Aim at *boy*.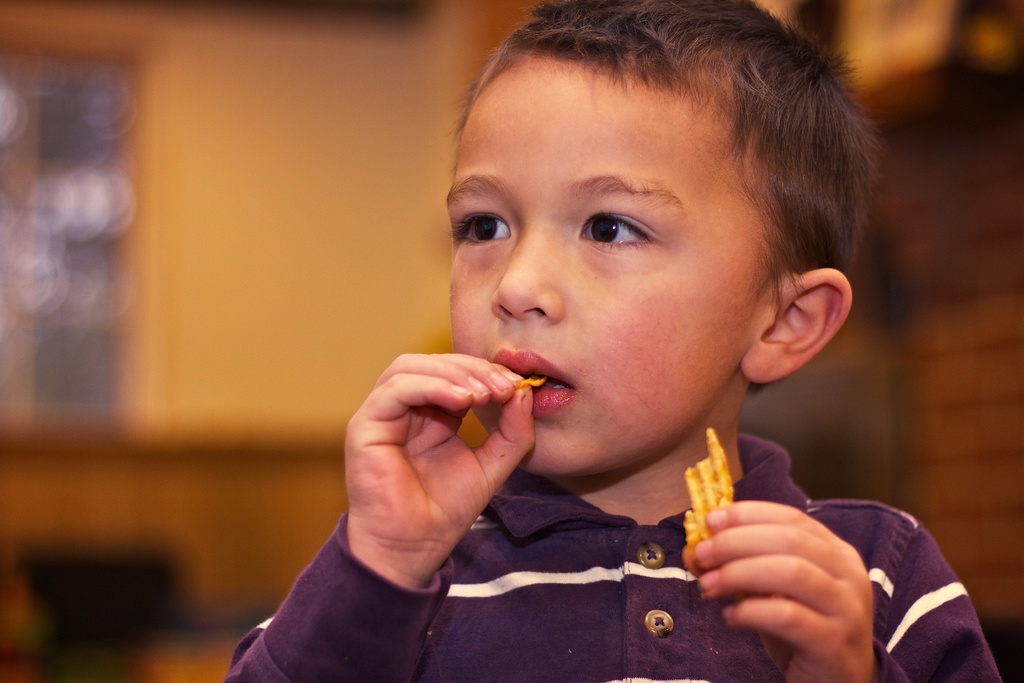
Aimed at <box>224,0,1000,682</box>.
